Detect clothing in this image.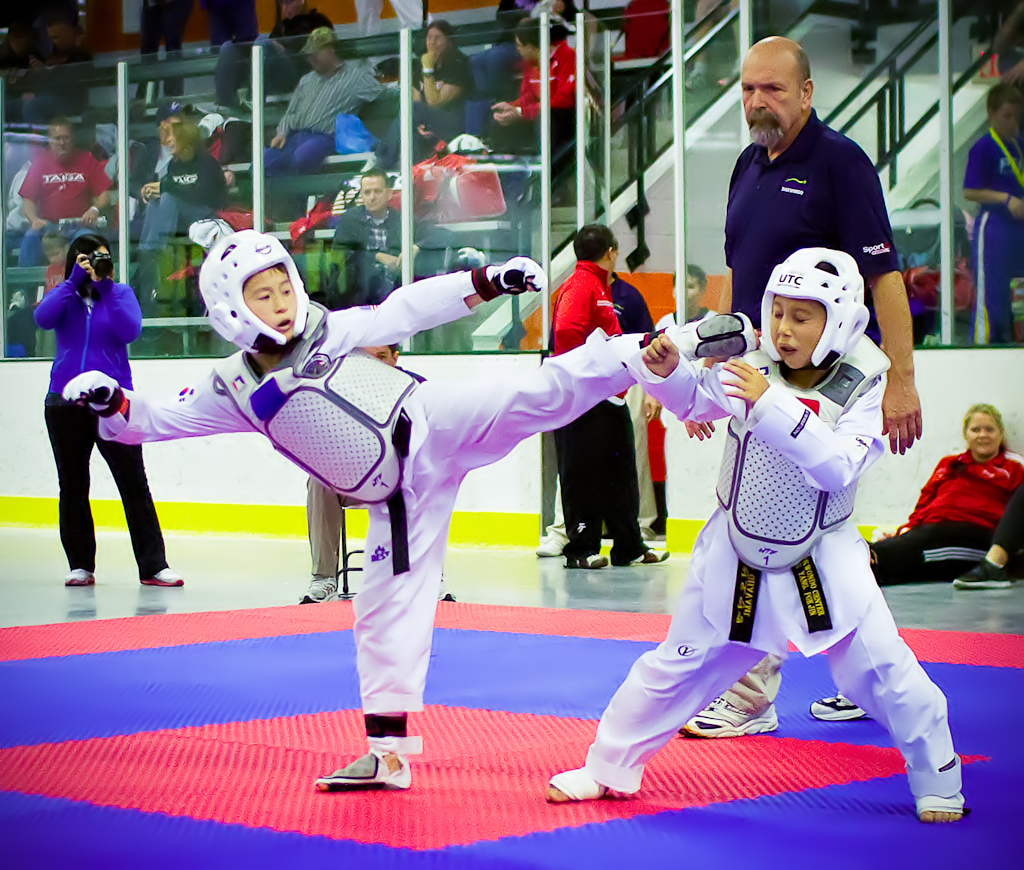
Detection: bbox(33, 237, 149, 559).
